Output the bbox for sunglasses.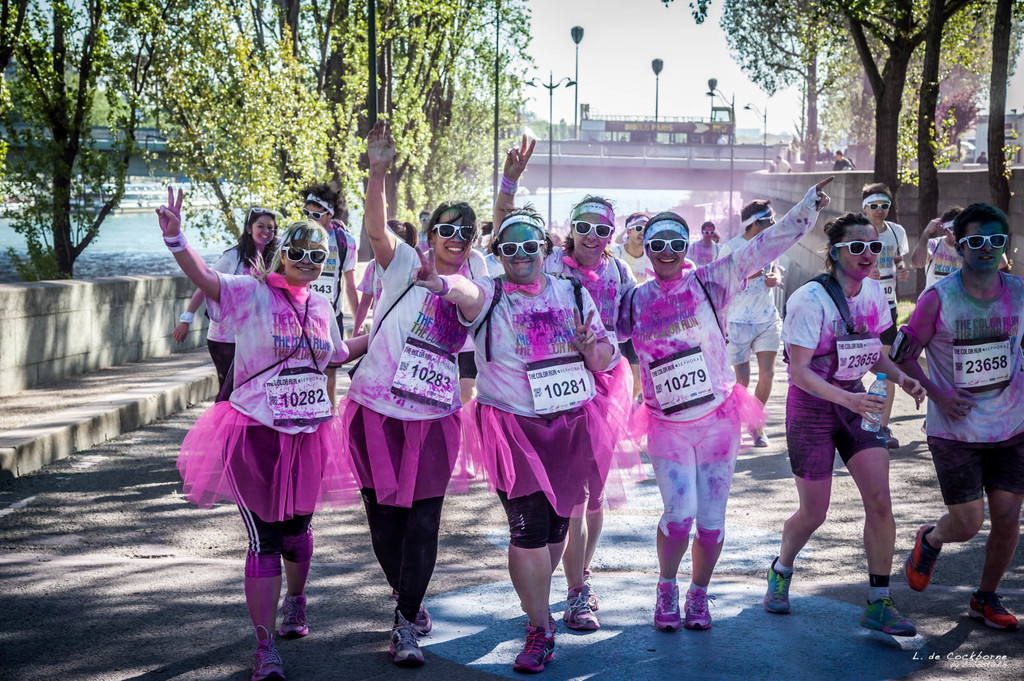
[958, 234, 1005, 249].
